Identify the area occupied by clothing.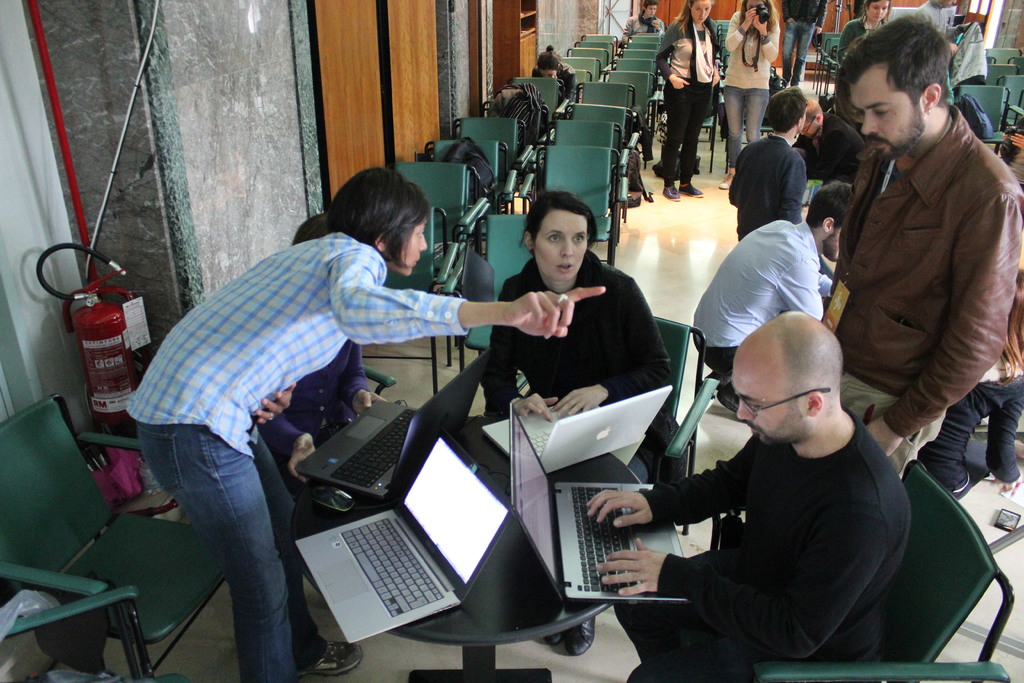
Area: box=[124, 234, 467, 682].
